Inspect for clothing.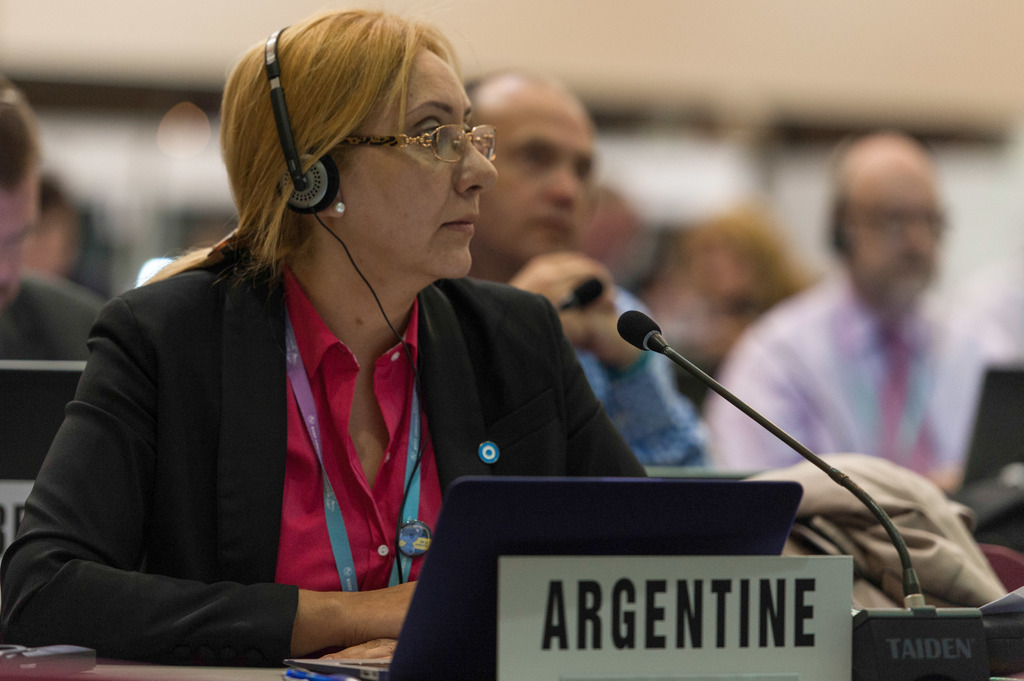
Inspection: detection(0, 218, 662, 662).
